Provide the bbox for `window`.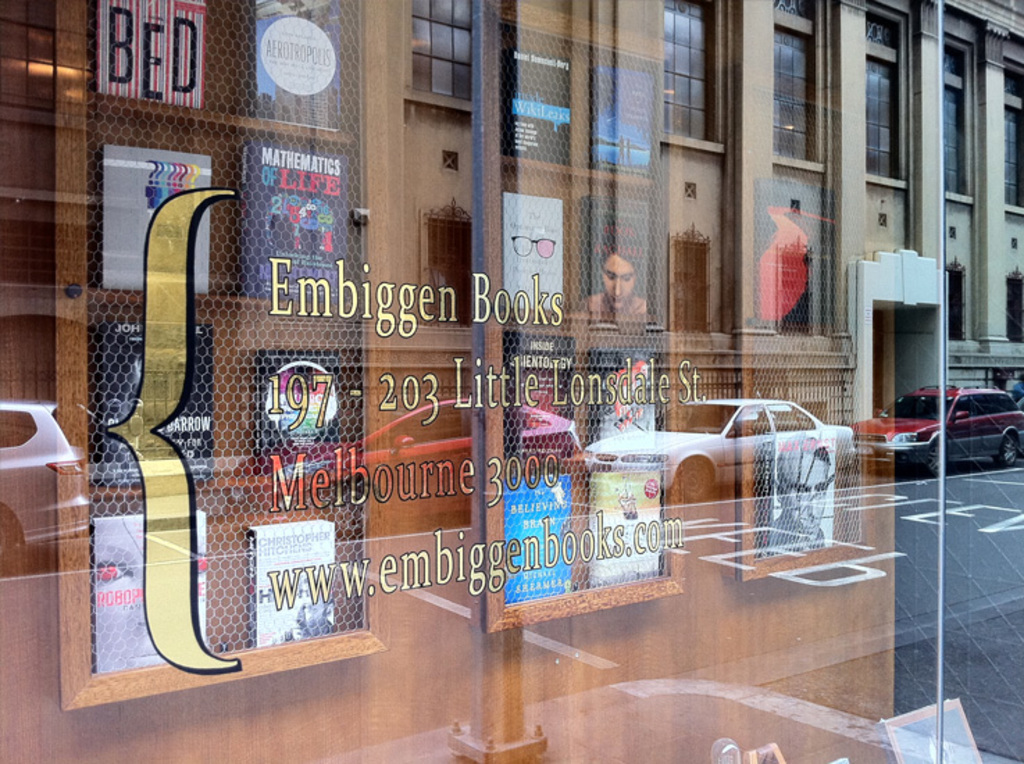
box=[945, 269, 961, 343].
